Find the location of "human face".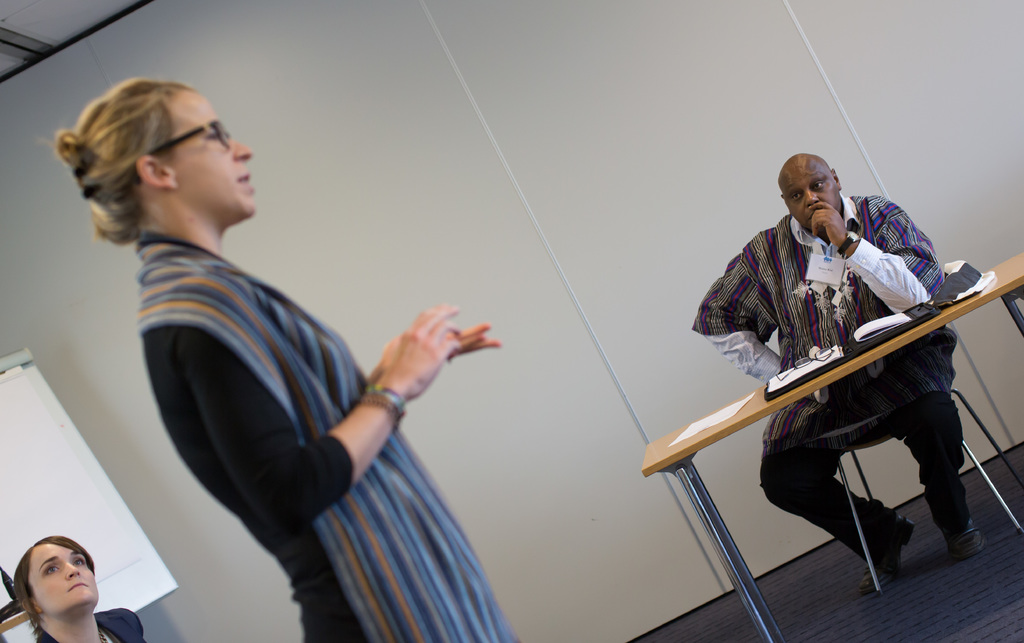
Location: (x1=779, y1=161, x2=844, y2=228).
